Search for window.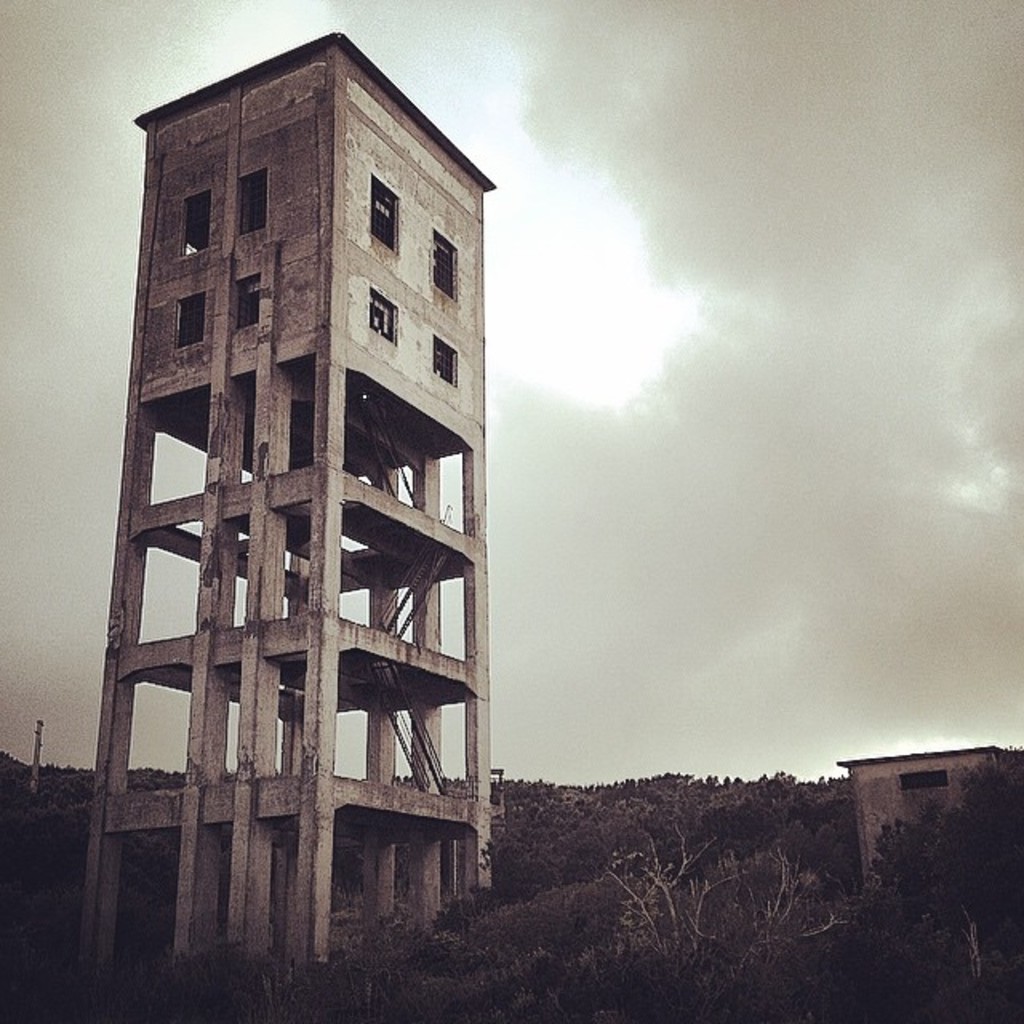
Found at rect(432, 333, 459, 386).
